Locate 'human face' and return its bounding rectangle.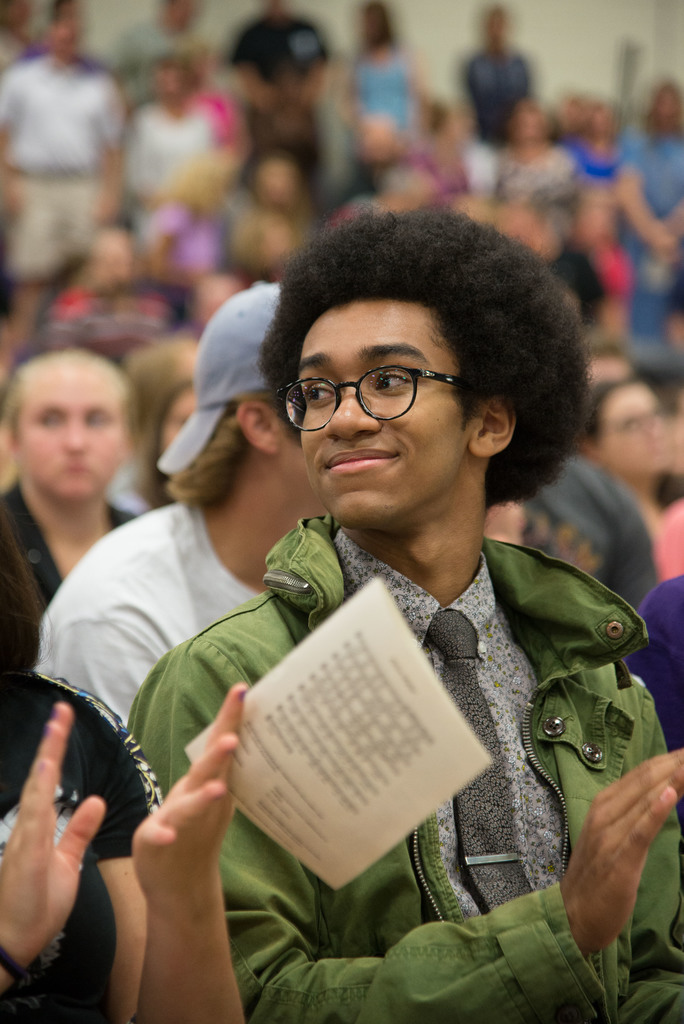
Rect(13, 376, 127, 498).
